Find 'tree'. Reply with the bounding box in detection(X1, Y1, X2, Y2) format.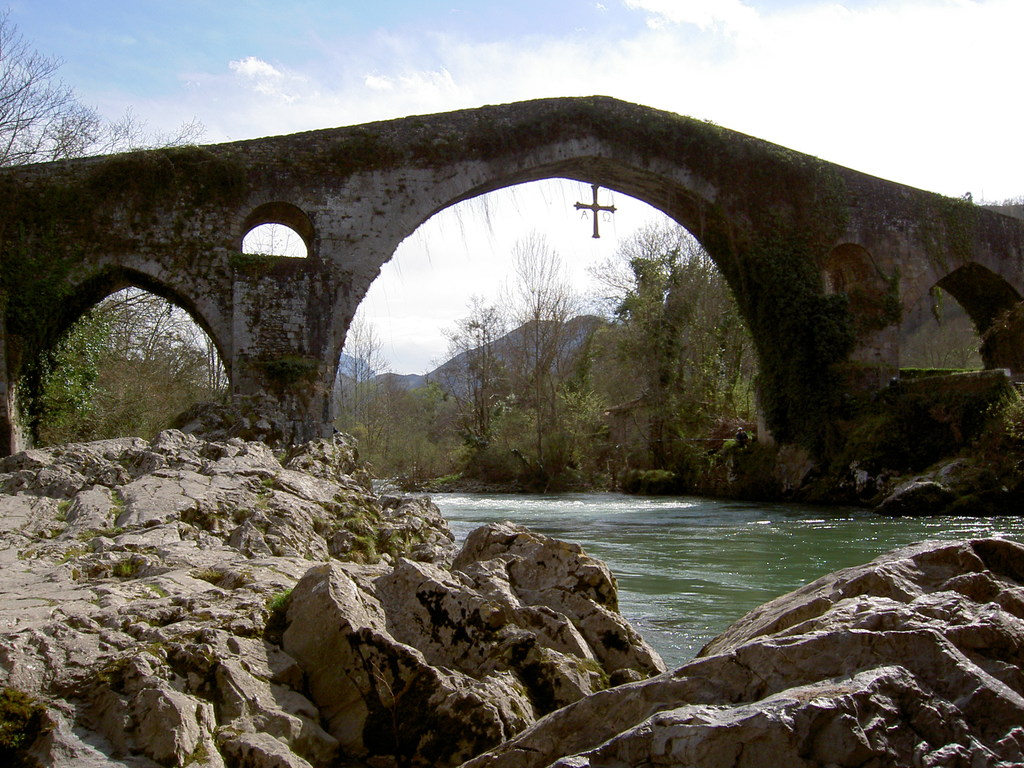
detection(578, 225, 759, 495).
